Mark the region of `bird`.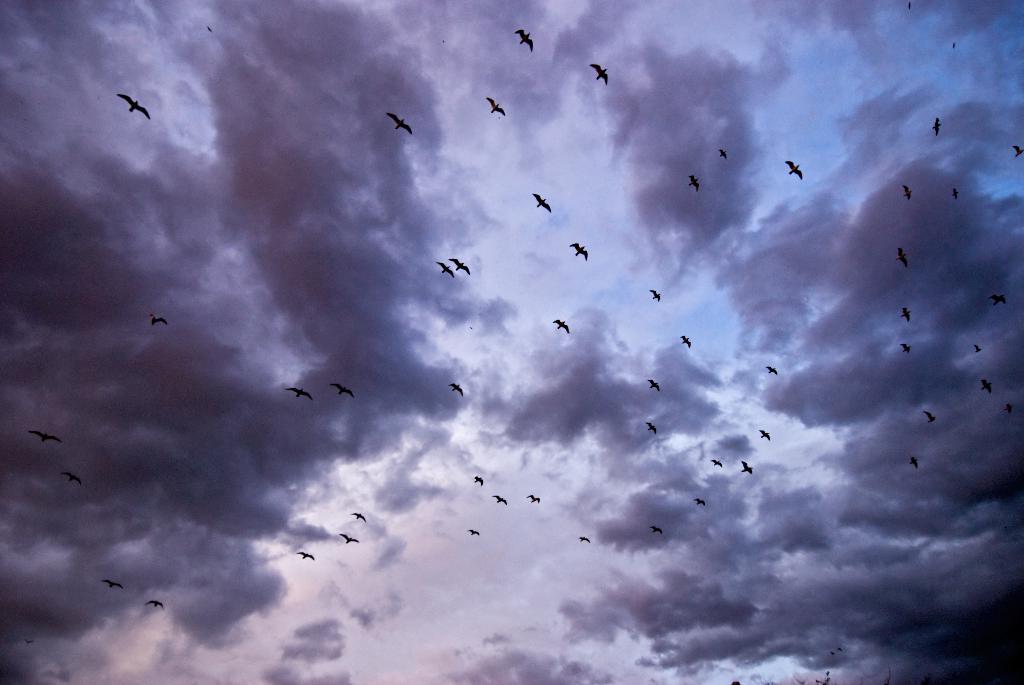
Region: box=[787, 160, 803, 179].
